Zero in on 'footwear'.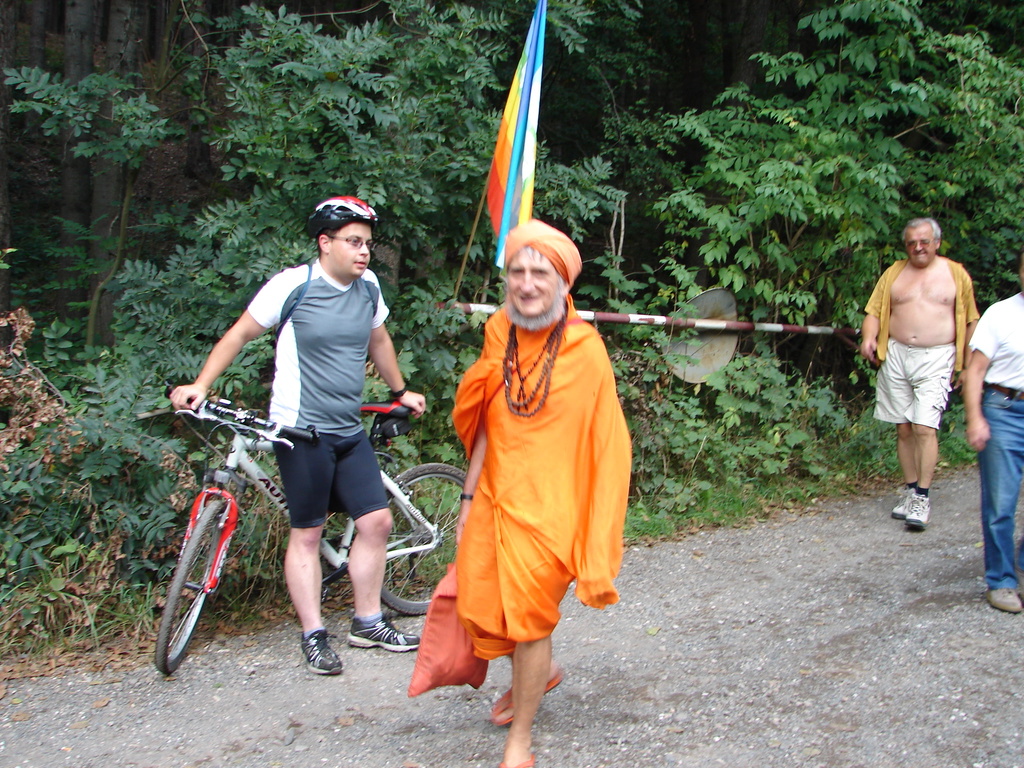
Zeroed in: bbox=[988, 585, 1019, 617].
